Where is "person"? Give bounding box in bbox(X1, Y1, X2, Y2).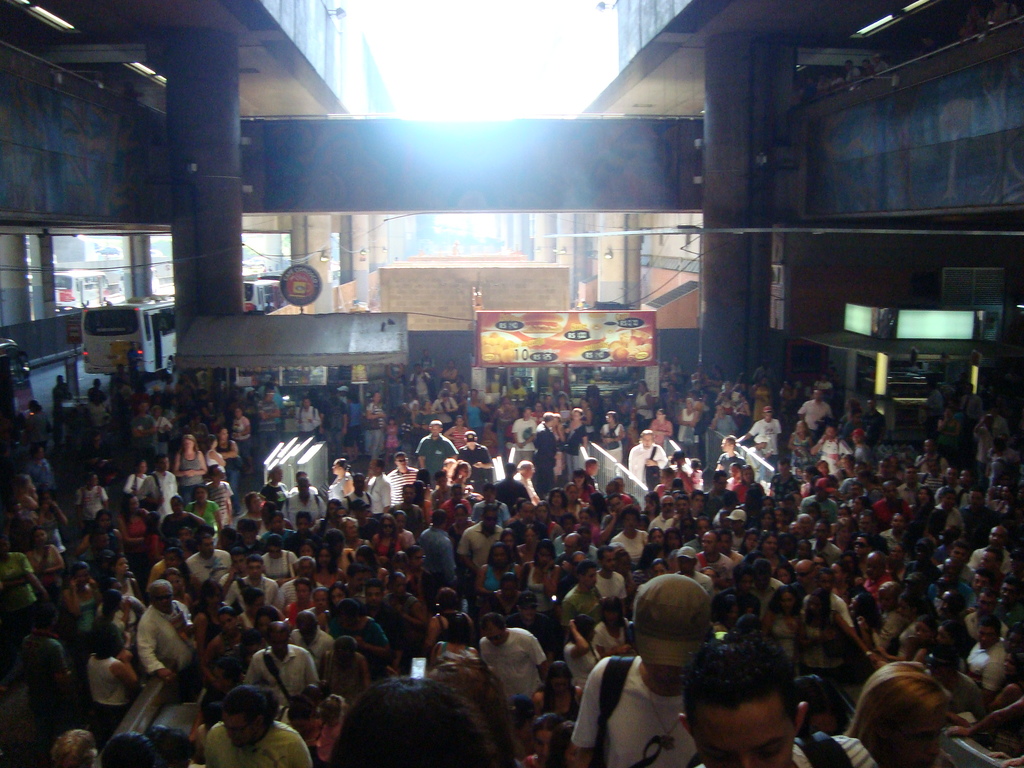
bbox(0, 543, 54, 634).
